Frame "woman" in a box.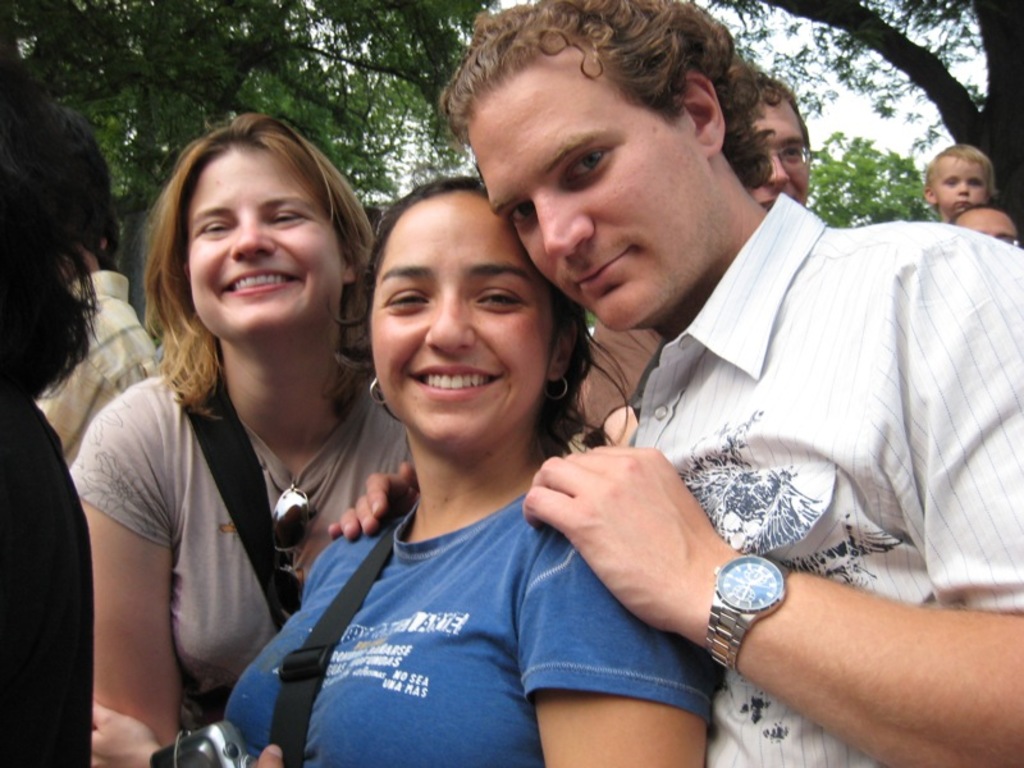
locate(212, 170, 717, 767).
